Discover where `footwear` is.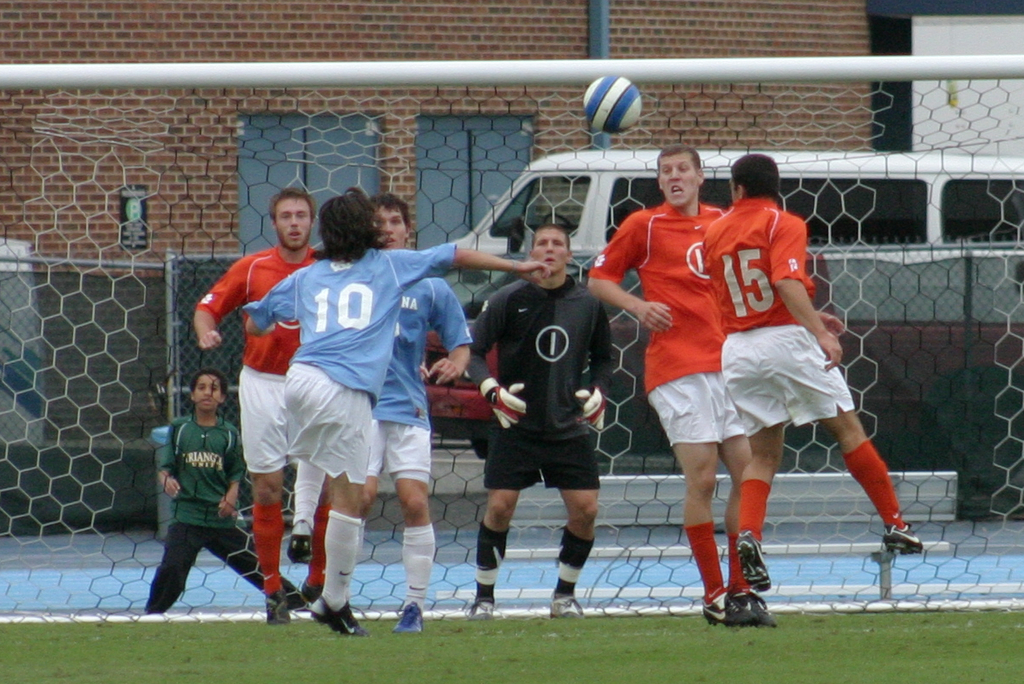
Discovered at (393,598,426,633).
